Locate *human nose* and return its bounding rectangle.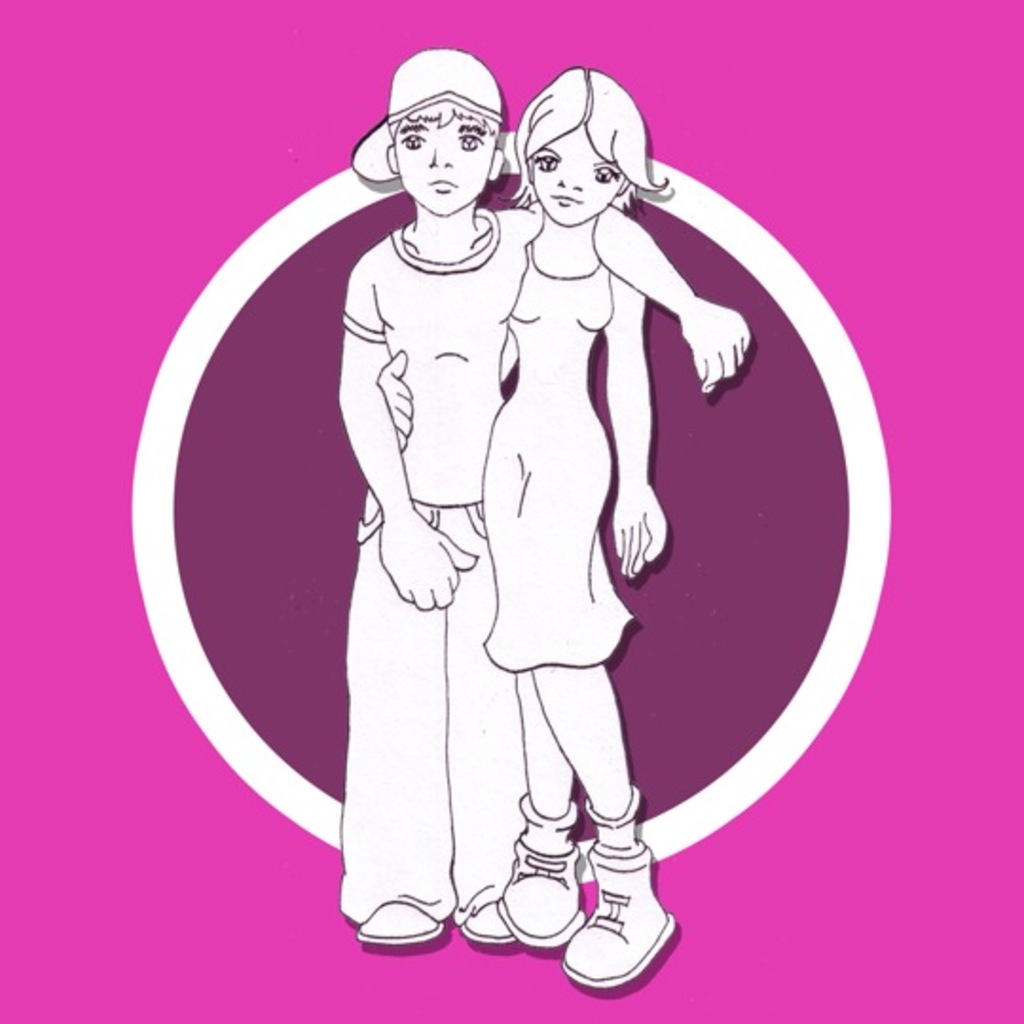
{"left": 556, "top": 173, "right": 582, "bottom": 190}.
